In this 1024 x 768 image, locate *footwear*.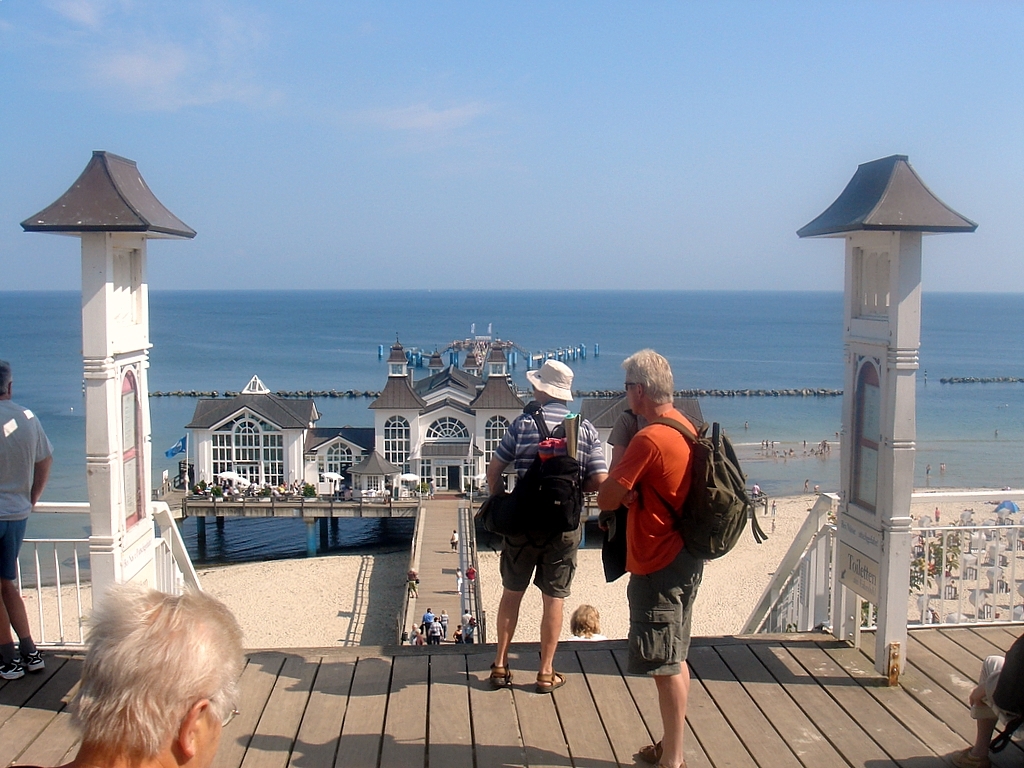
Bounding box: [x1=640, y1=742, x2=667, y2=758].
